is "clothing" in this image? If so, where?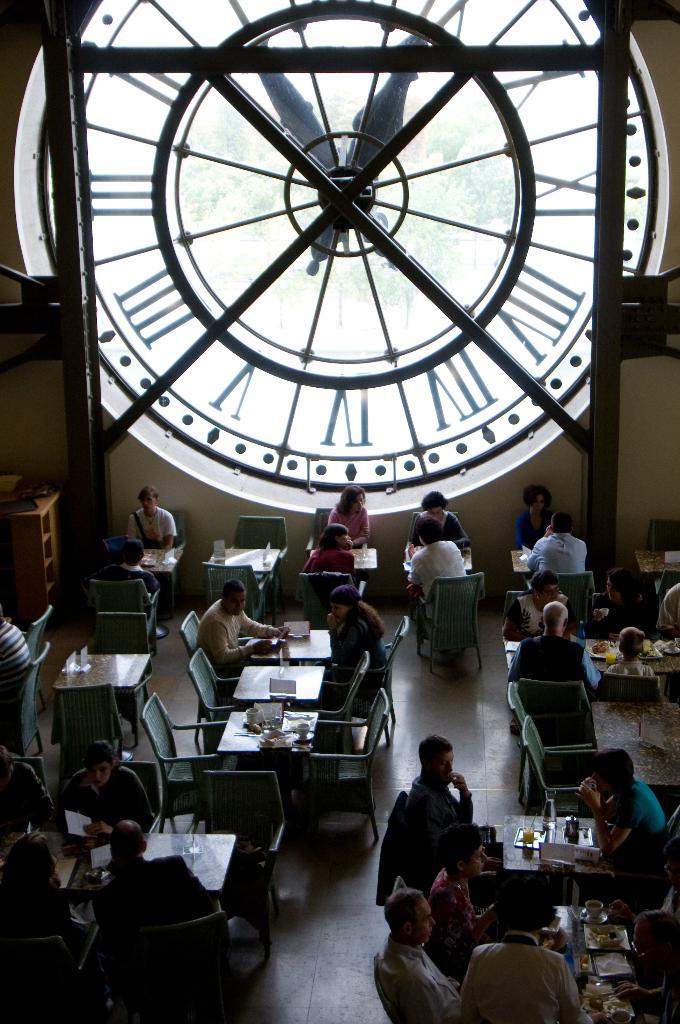
Yes, at (632,881,679,972).
